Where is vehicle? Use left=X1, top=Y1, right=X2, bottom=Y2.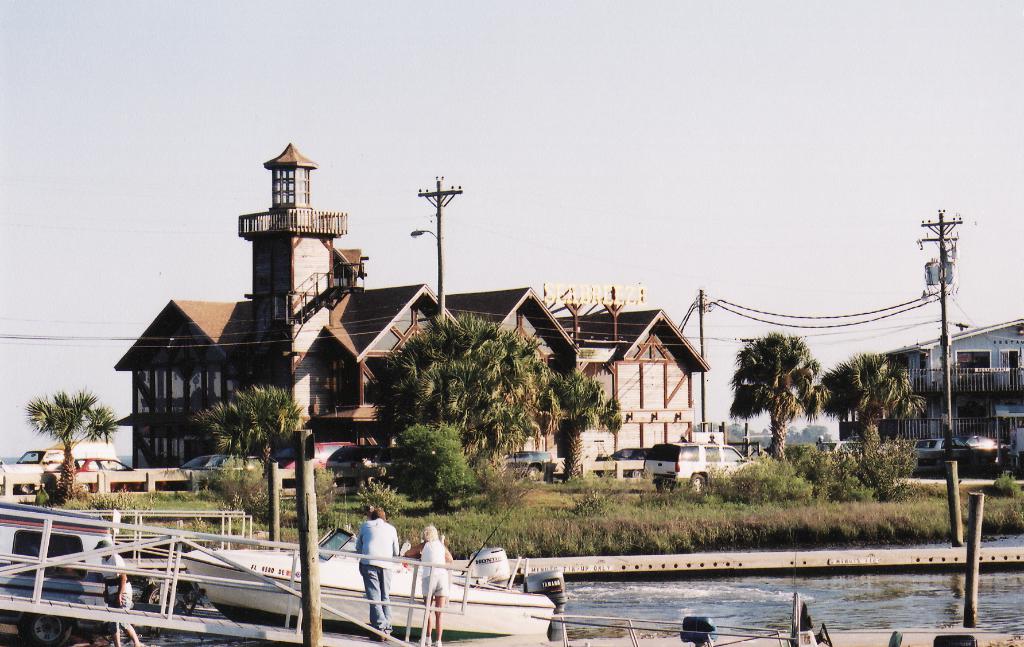
left=914, top=431, right=964, bottom=458.
